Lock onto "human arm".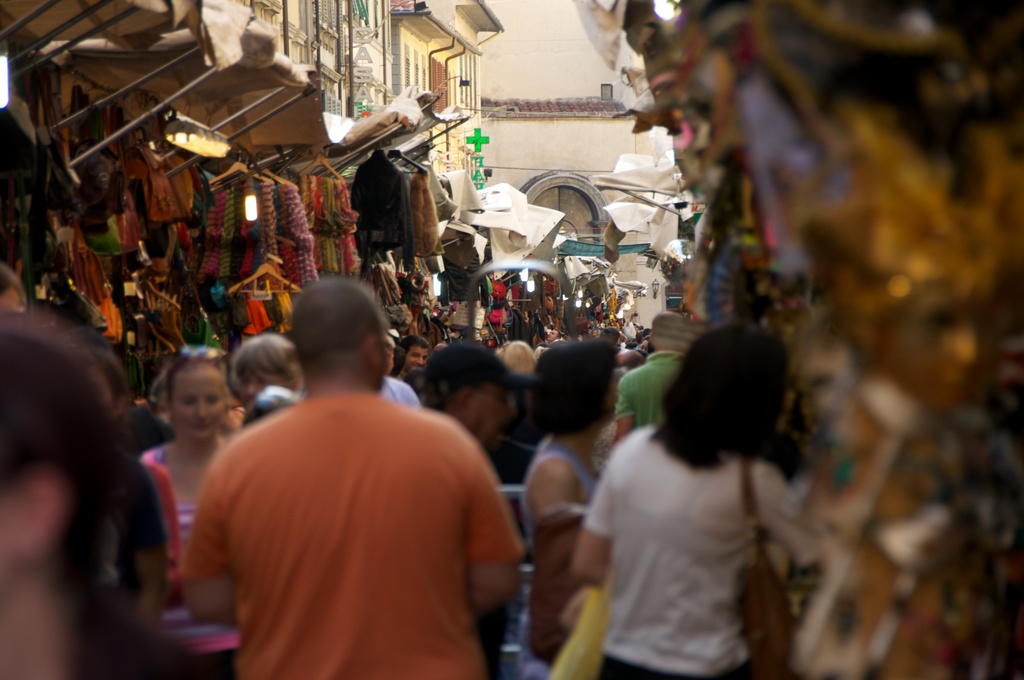
Locked: (467, 446, 521, 607).
